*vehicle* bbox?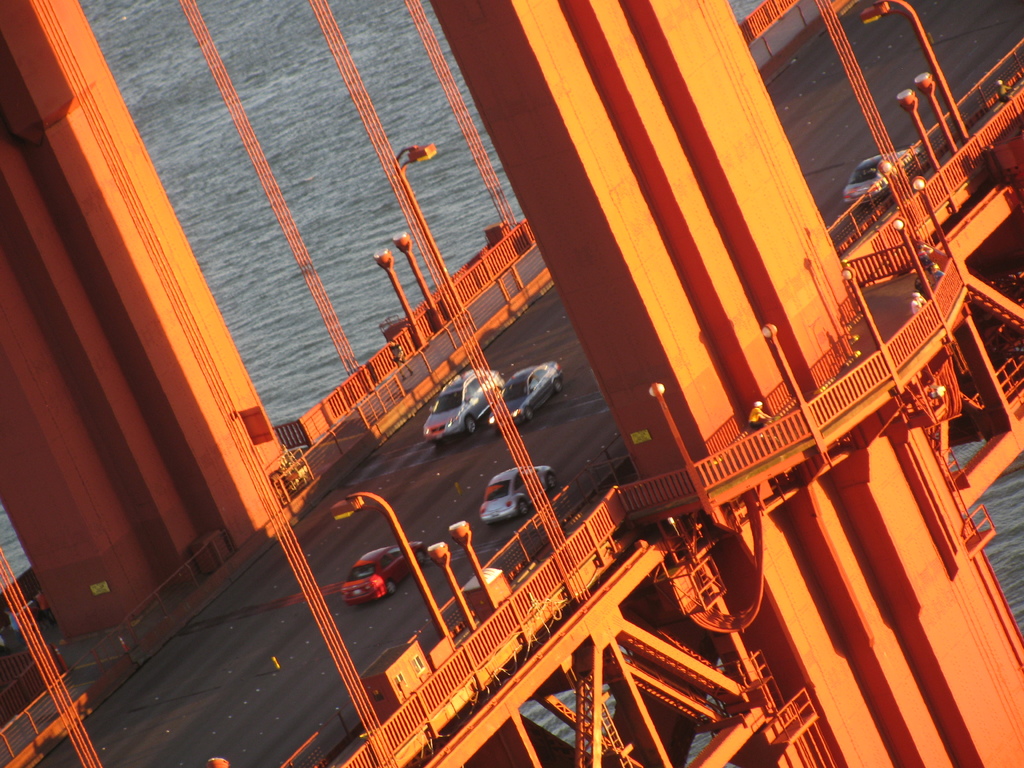
box=[840, 147, 920, 199]
